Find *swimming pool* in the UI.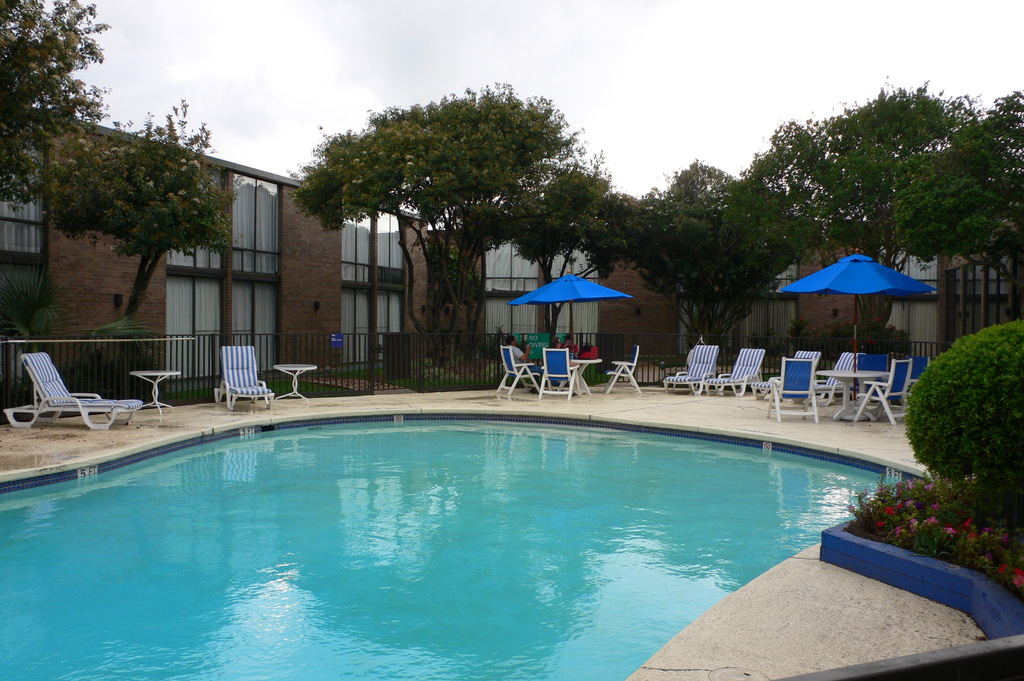
UI element at (0, 413, 930, 680).
